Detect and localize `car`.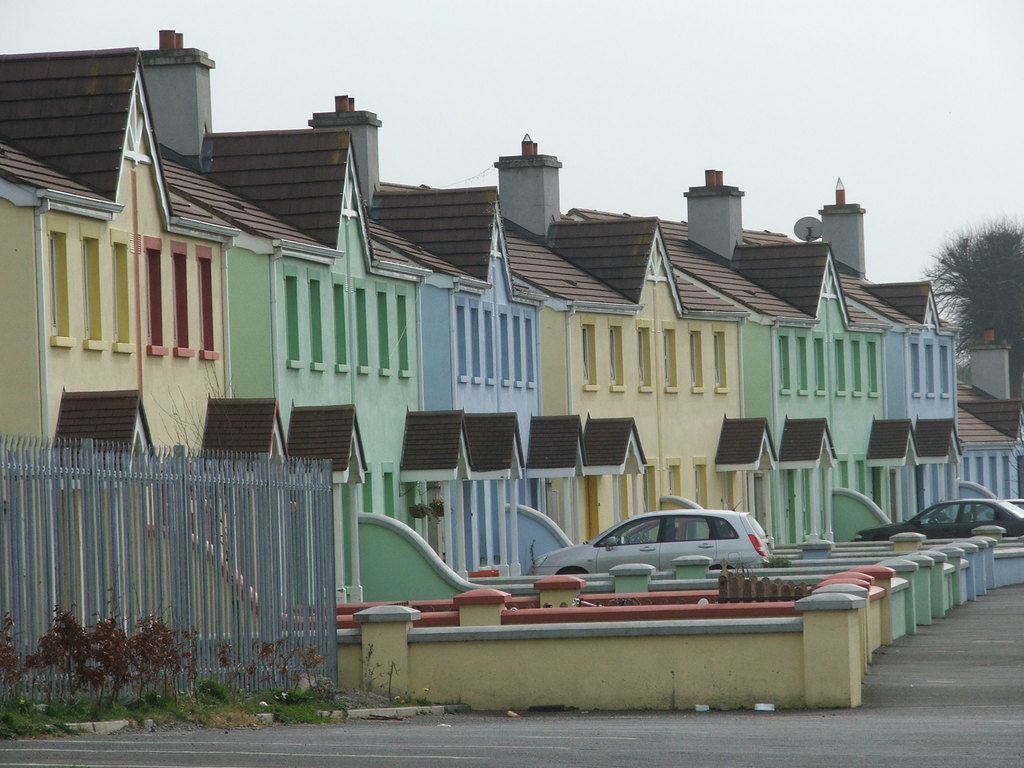
Localized at {"x1": 965, "y1": 495, "x2": 1023, "y2": 516}.
